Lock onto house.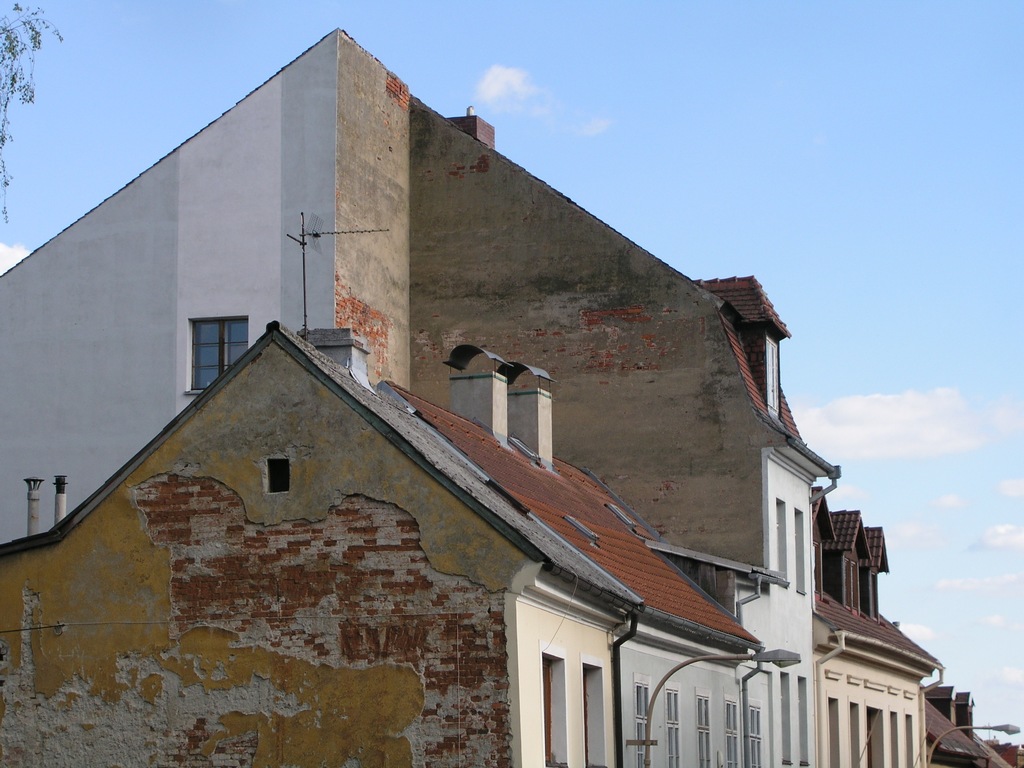
Locked: box=[65, 72, 890, 767].
